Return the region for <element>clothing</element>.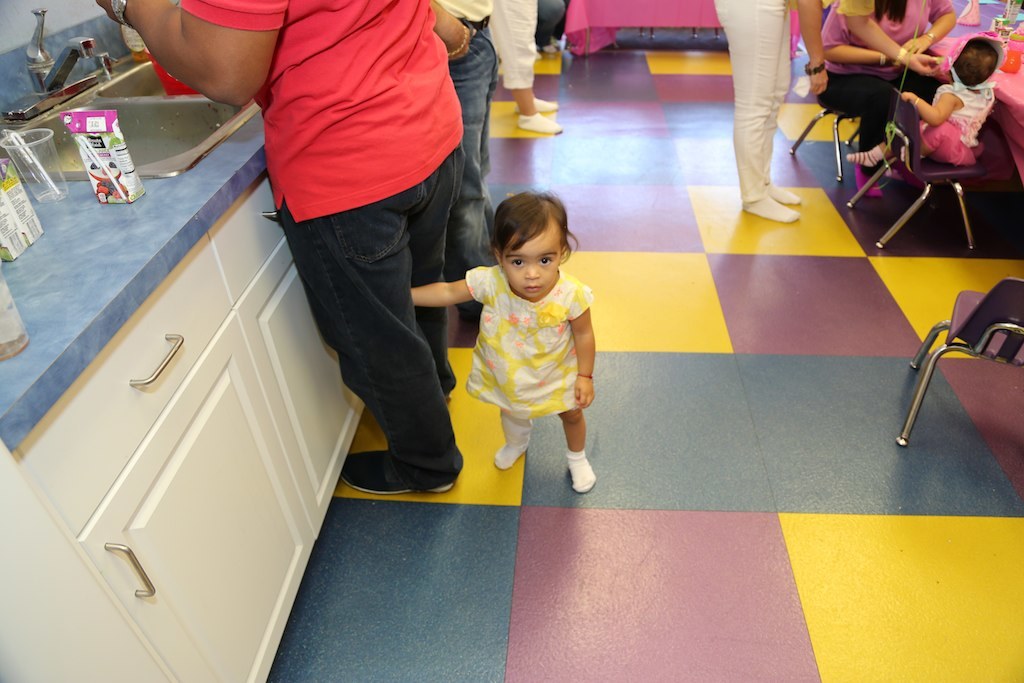
locate(925, 69, 1000, 161).
